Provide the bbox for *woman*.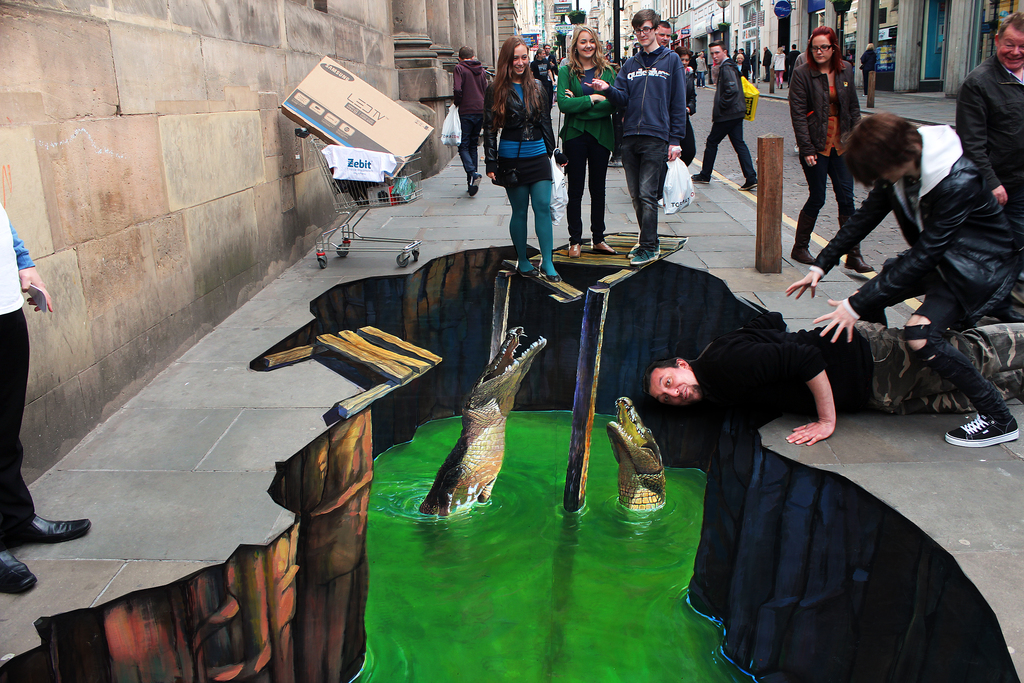
[x1=733, y1=51, x2=749, y2=80].
